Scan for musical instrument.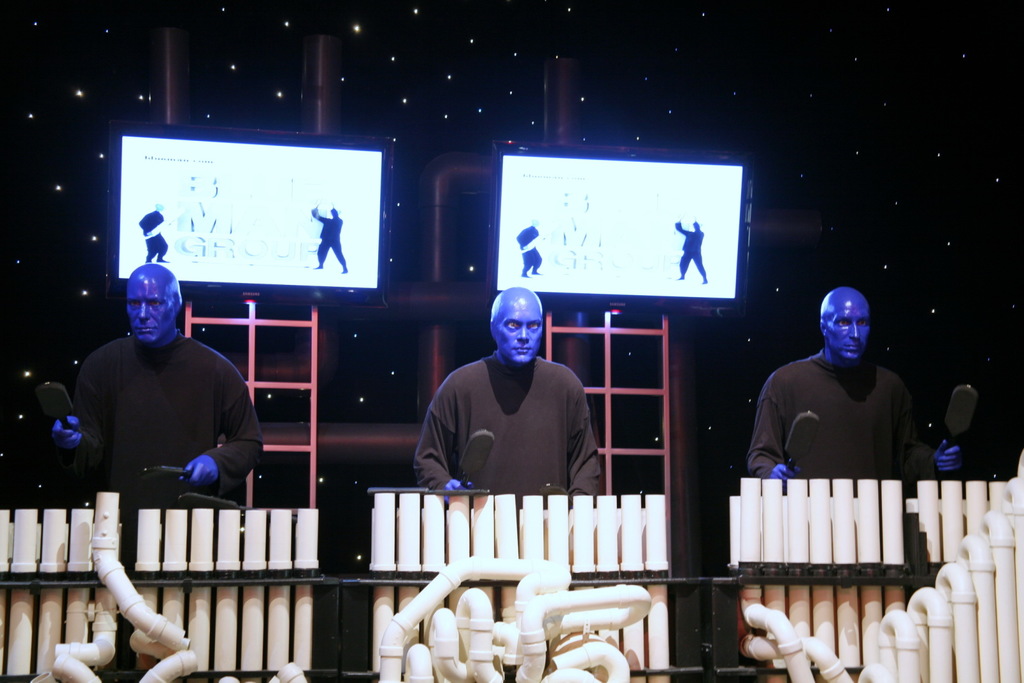
Scan result: x1=0, y1=501, x2=324, y2=682.
